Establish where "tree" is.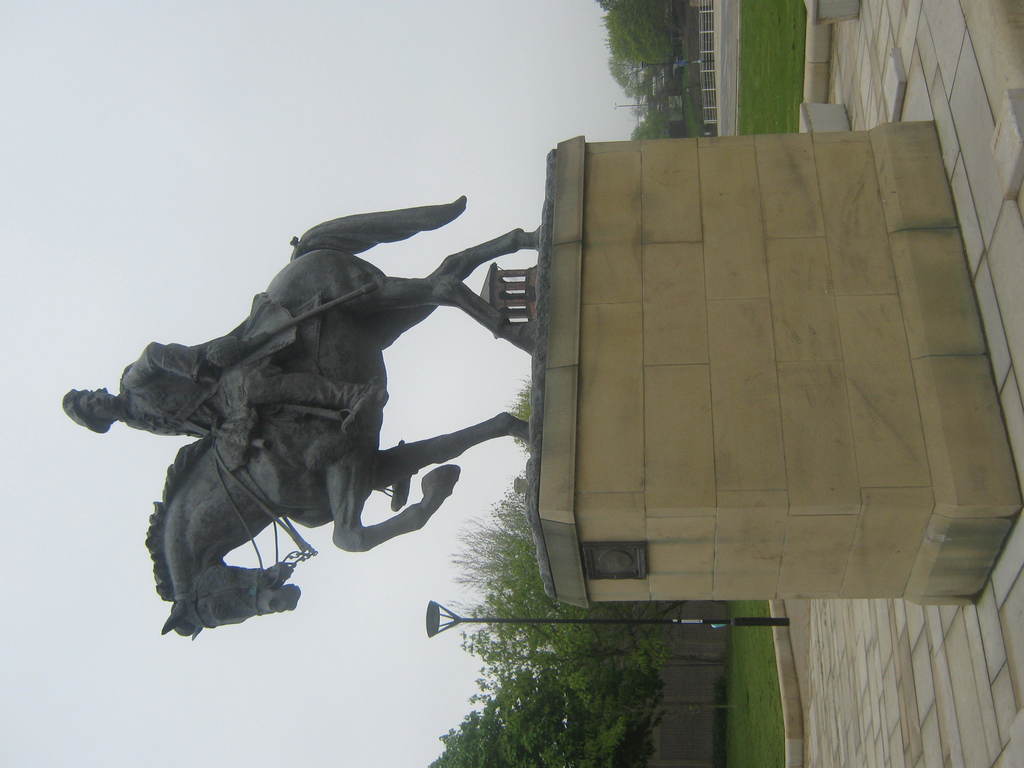
Established at {"left": 625, "top": 113, "right": 684, "bottom": 138}.
